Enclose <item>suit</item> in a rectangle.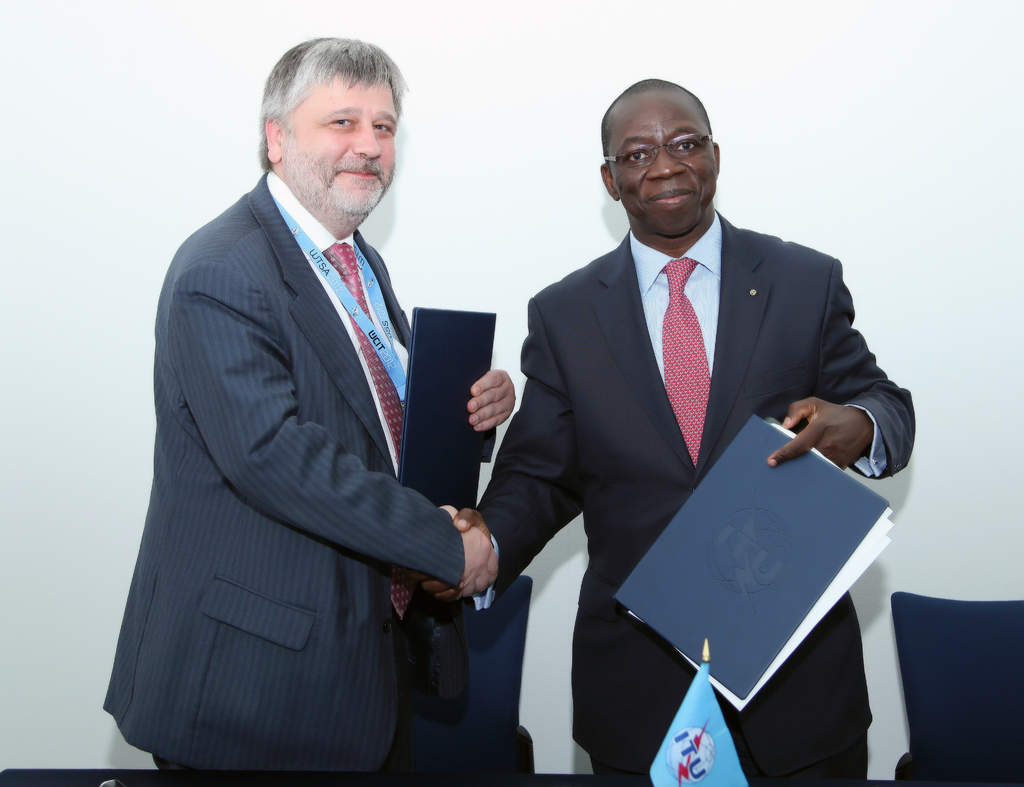
{"left": 106, "top": 85, "right": 483, "bottom": 775}.
